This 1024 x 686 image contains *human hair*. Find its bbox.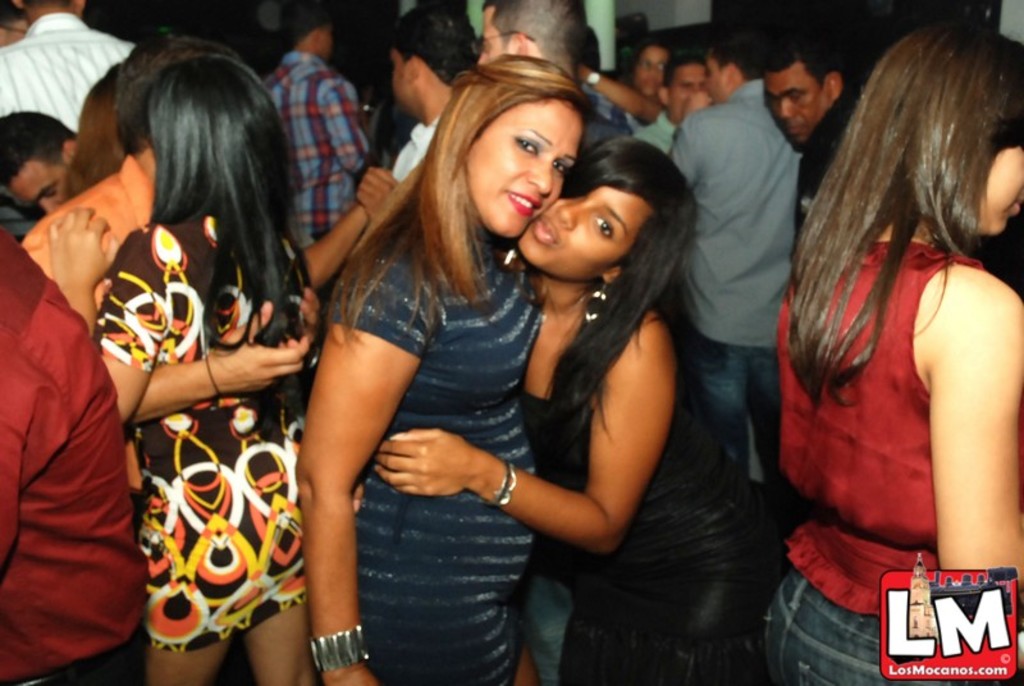
(x1=554, y1=138, x2=703, y2=439).
